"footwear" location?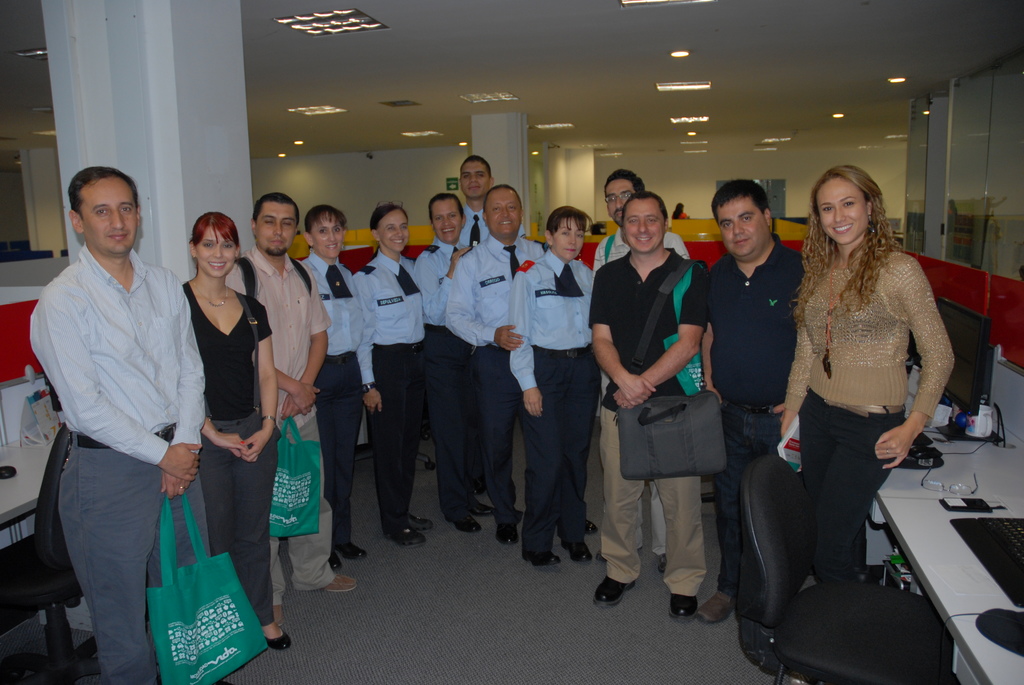
crop(584, 521, 598, 535)
